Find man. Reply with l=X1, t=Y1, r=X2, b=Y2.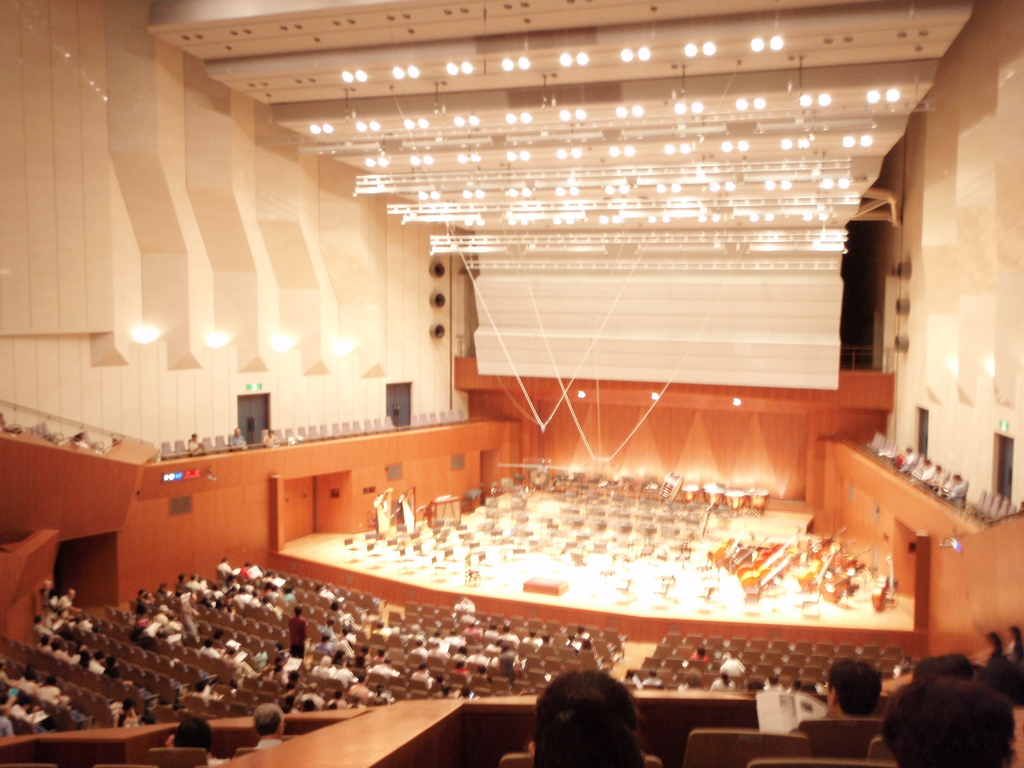
l=230, t=424, r=250, b=447.
